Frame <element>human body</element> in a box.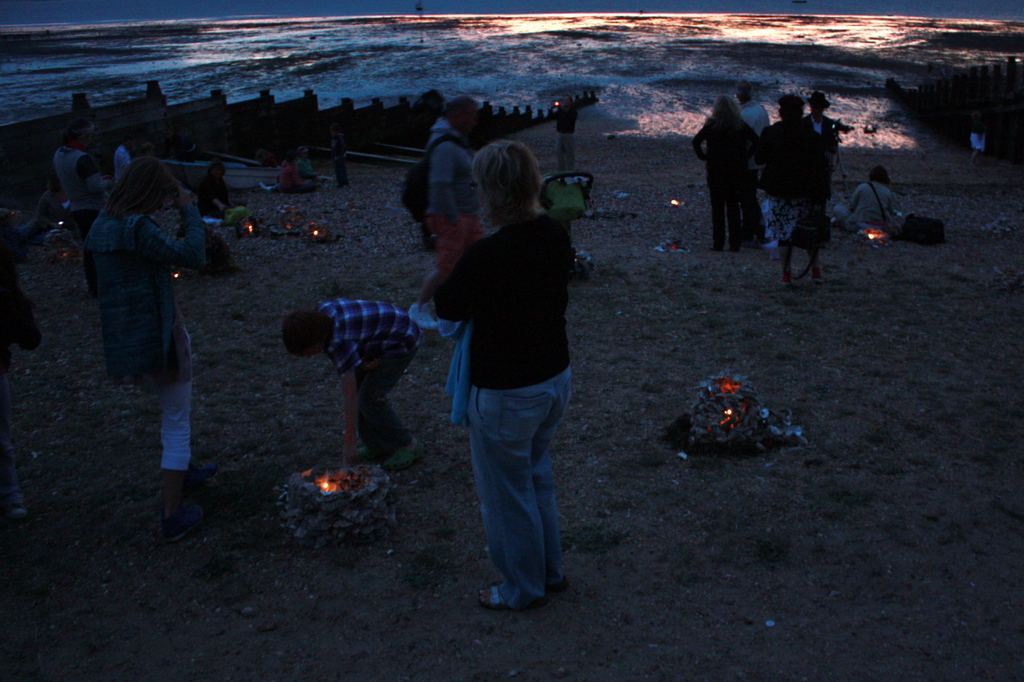
<box>78,156,214,509</box>.
